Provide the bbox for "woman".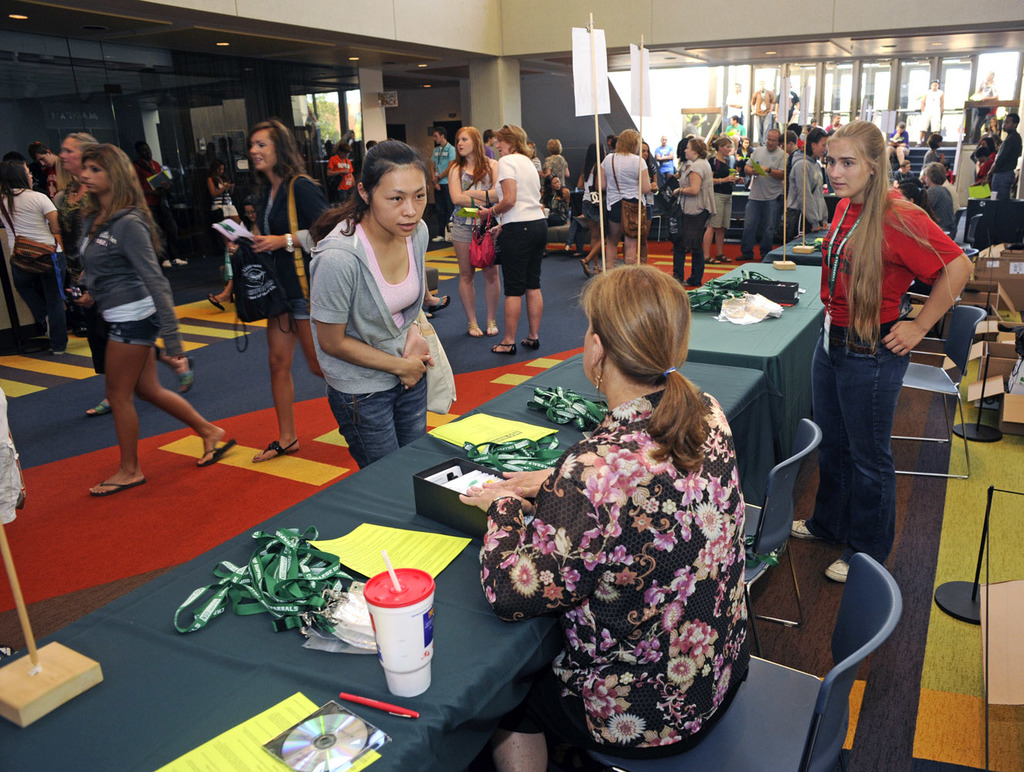
pyautogui.locateOnScreen(43, 118, 208, 428).
